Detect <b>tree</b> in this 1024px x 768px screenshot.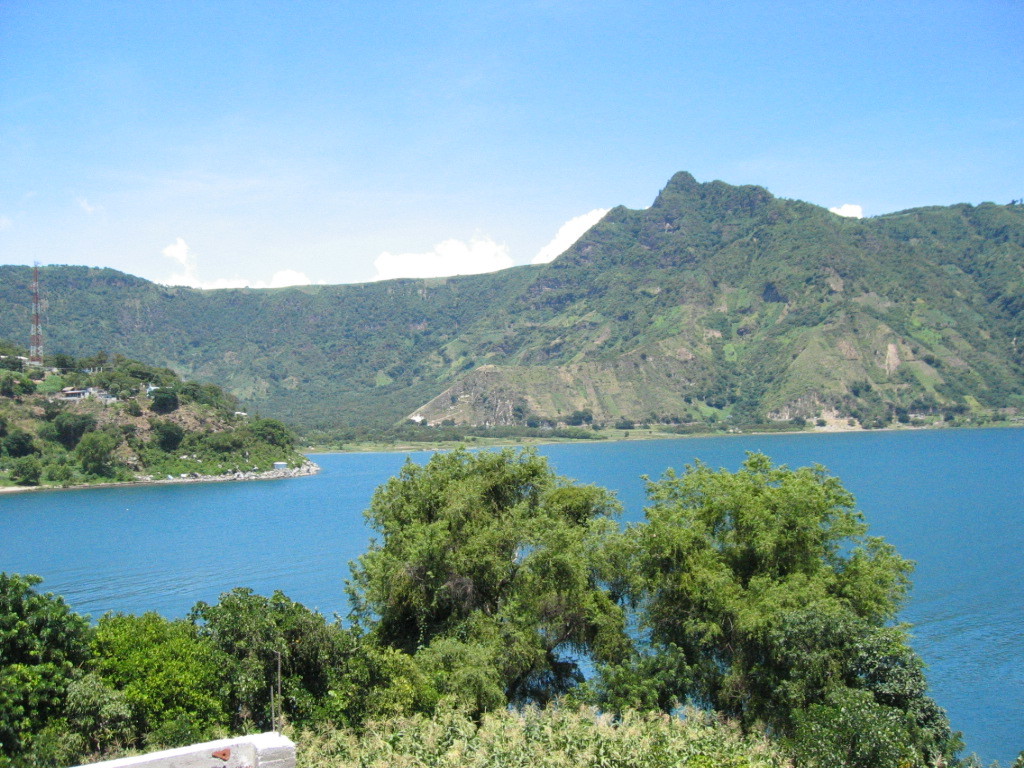
Detection: BBox(159, 421, 187, 448).
